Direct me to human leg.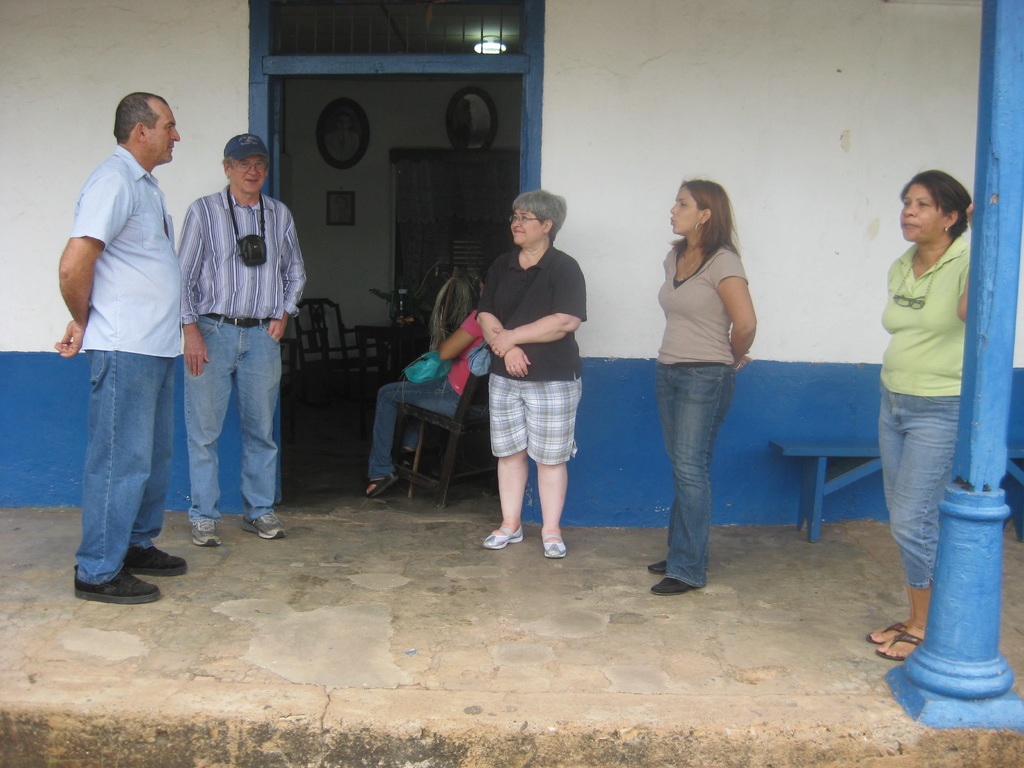
Direction: 182:313:238:545.
